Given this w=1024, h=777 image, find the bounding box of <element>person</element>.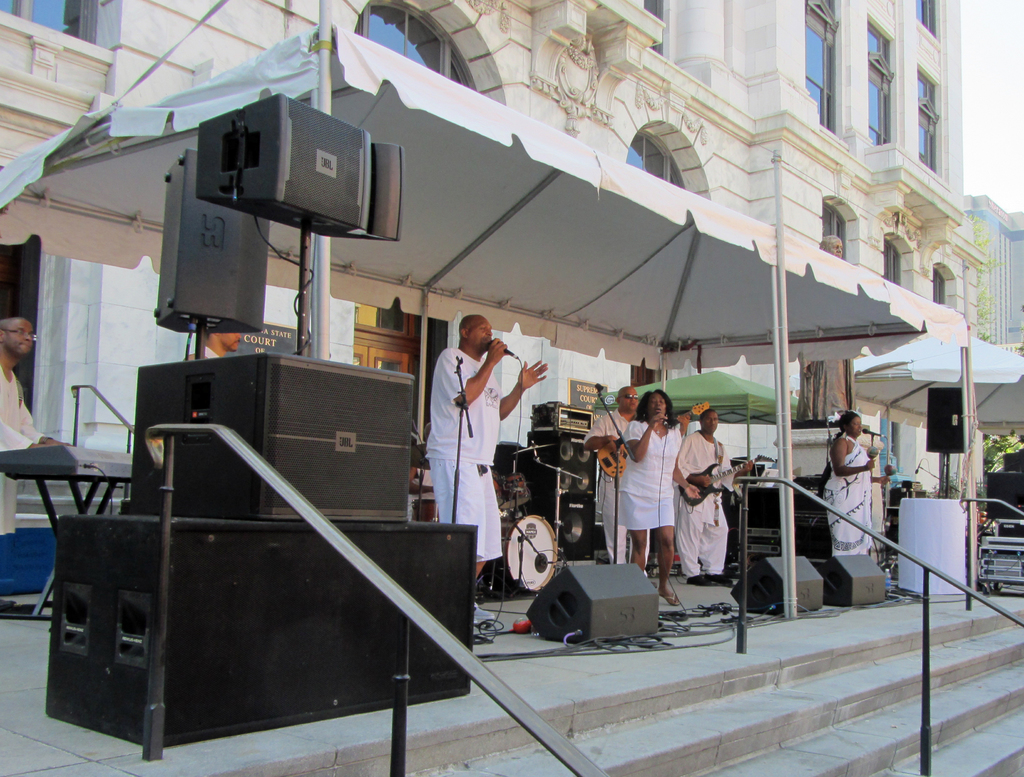
<bbox>0, 314, 73, 536</bbox>.
